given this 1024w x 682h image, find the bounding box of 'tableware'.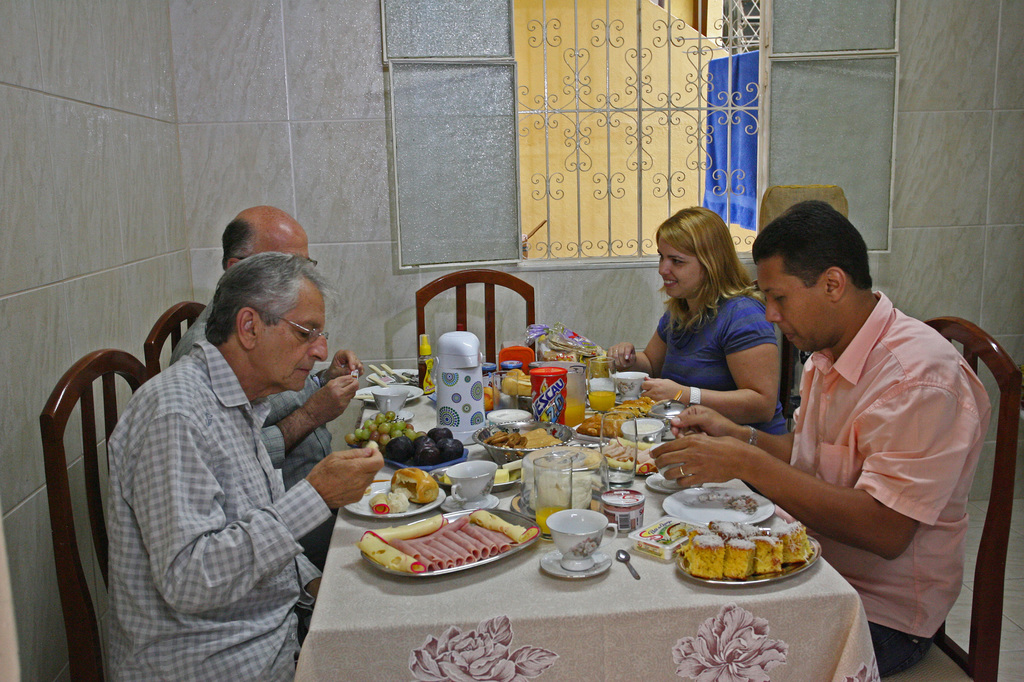
crop(561, 354, 591, 435).
